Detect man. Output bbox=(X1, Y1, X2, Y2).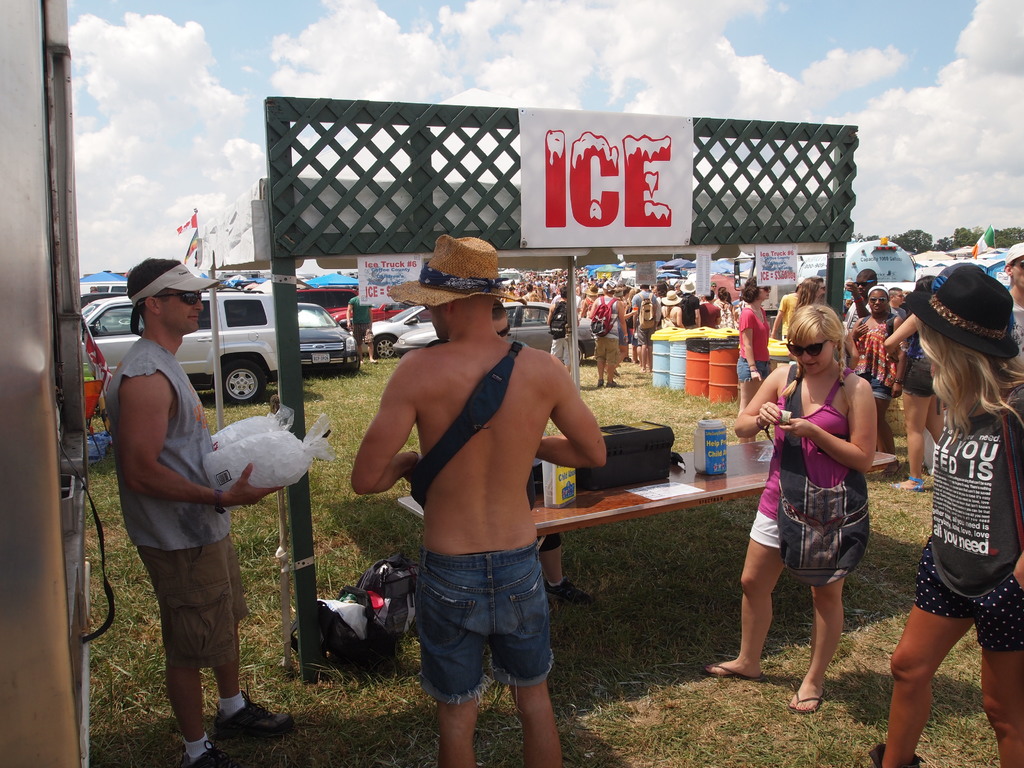
bbox=(591, 280, 628, 388).
